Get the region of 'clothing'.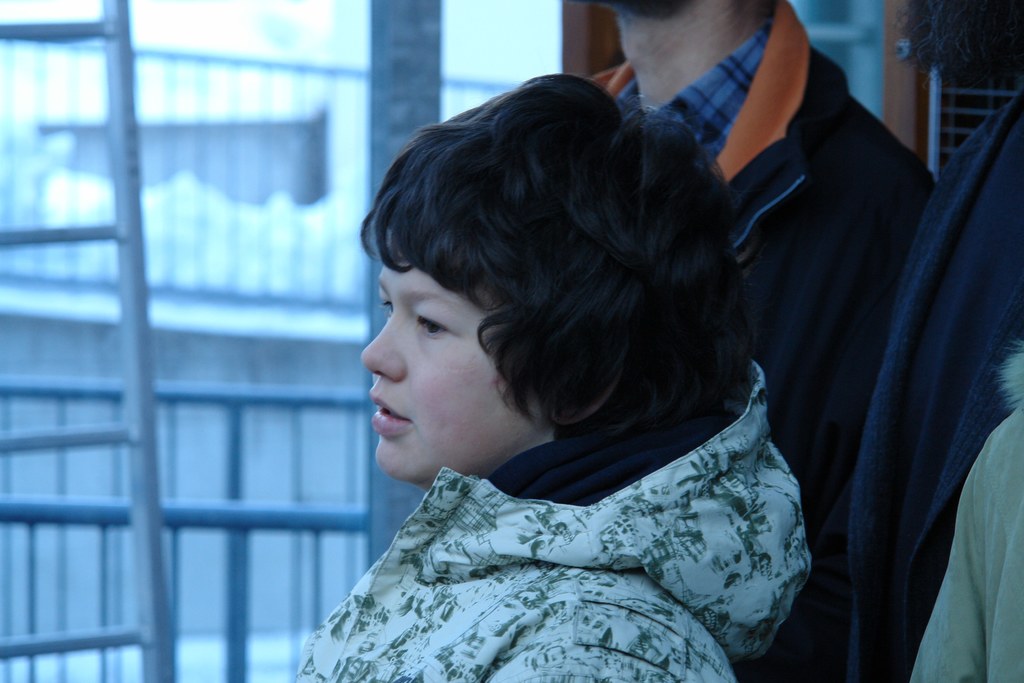
(252,359,822,682).
